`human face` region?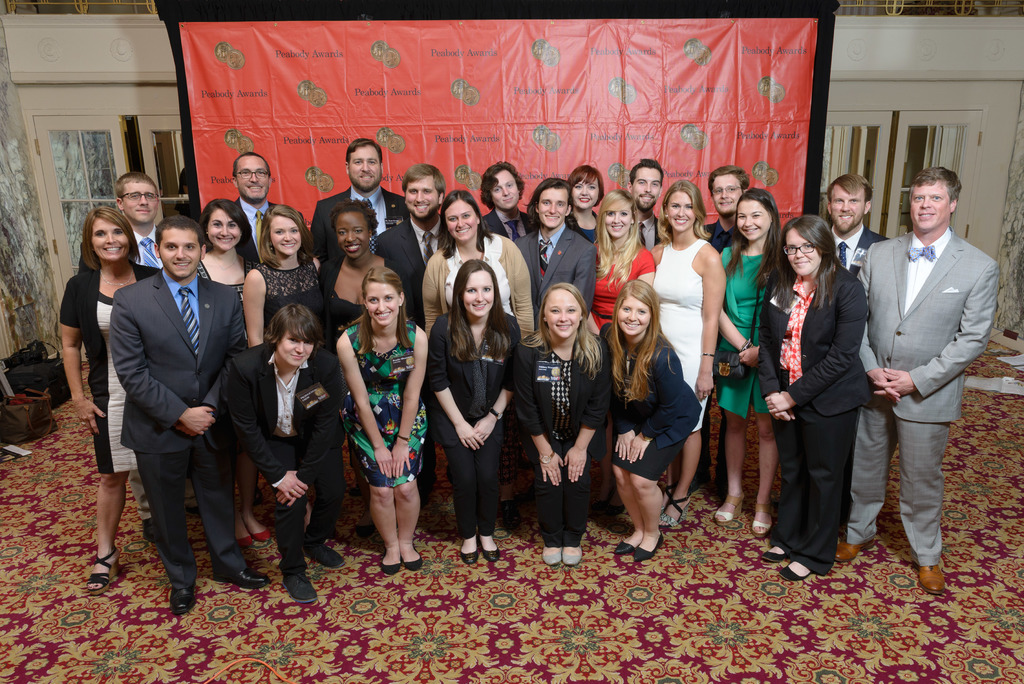
Rect(710, 177, 743, 215)
